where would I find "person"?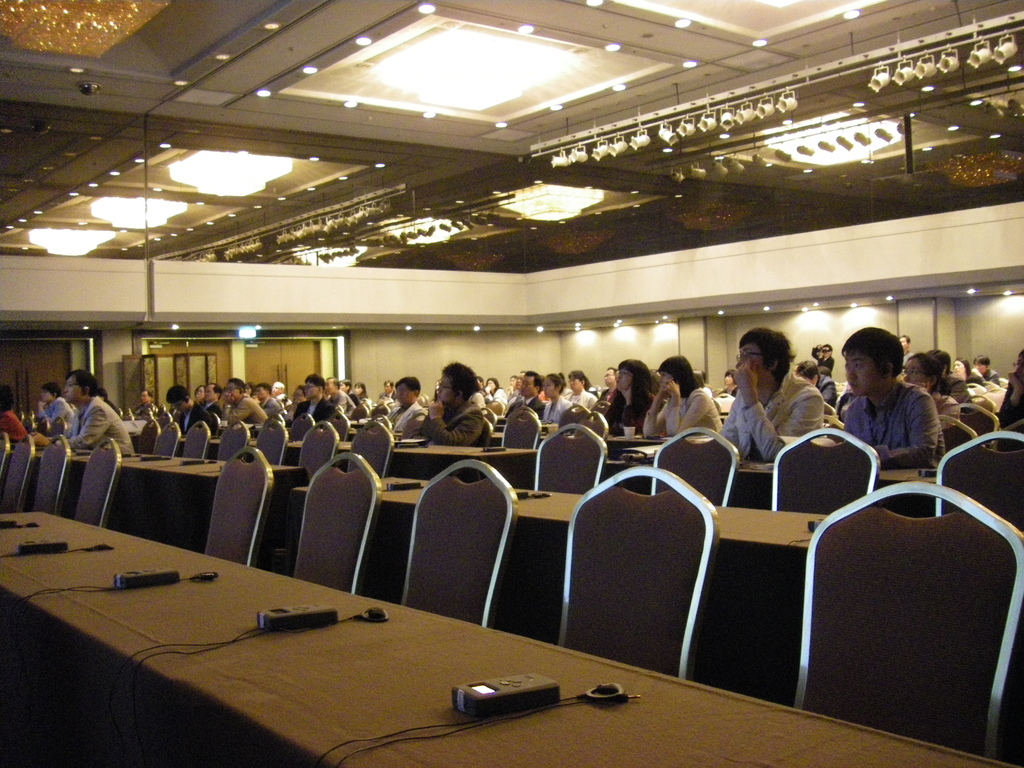
At [0,388,28,452].
